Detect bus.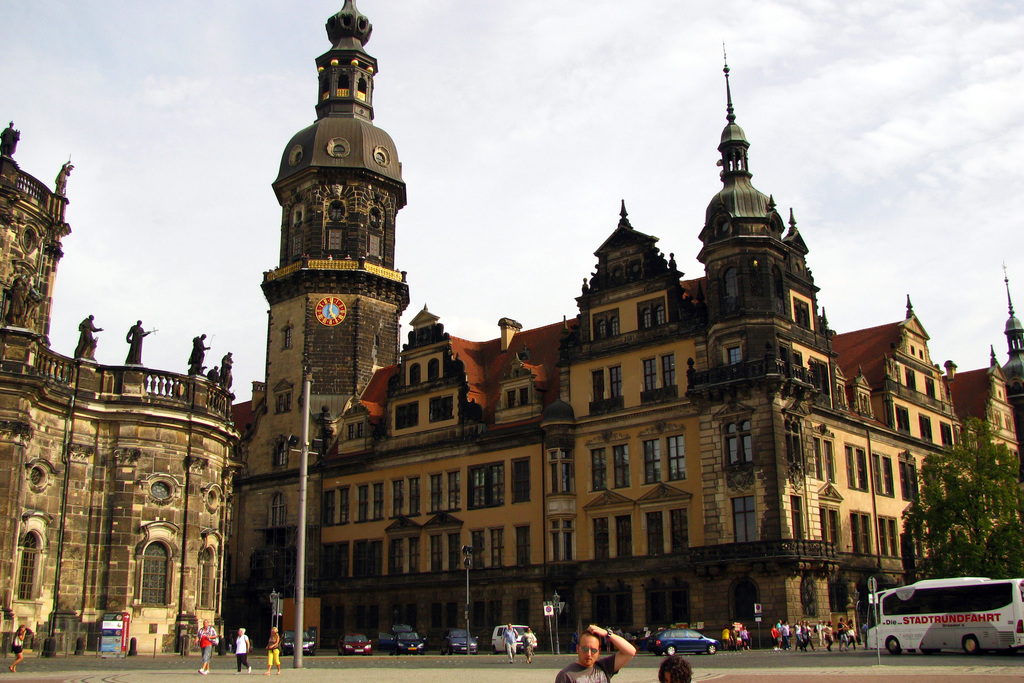
Detected at crop(861, 575, 1023, 659).
